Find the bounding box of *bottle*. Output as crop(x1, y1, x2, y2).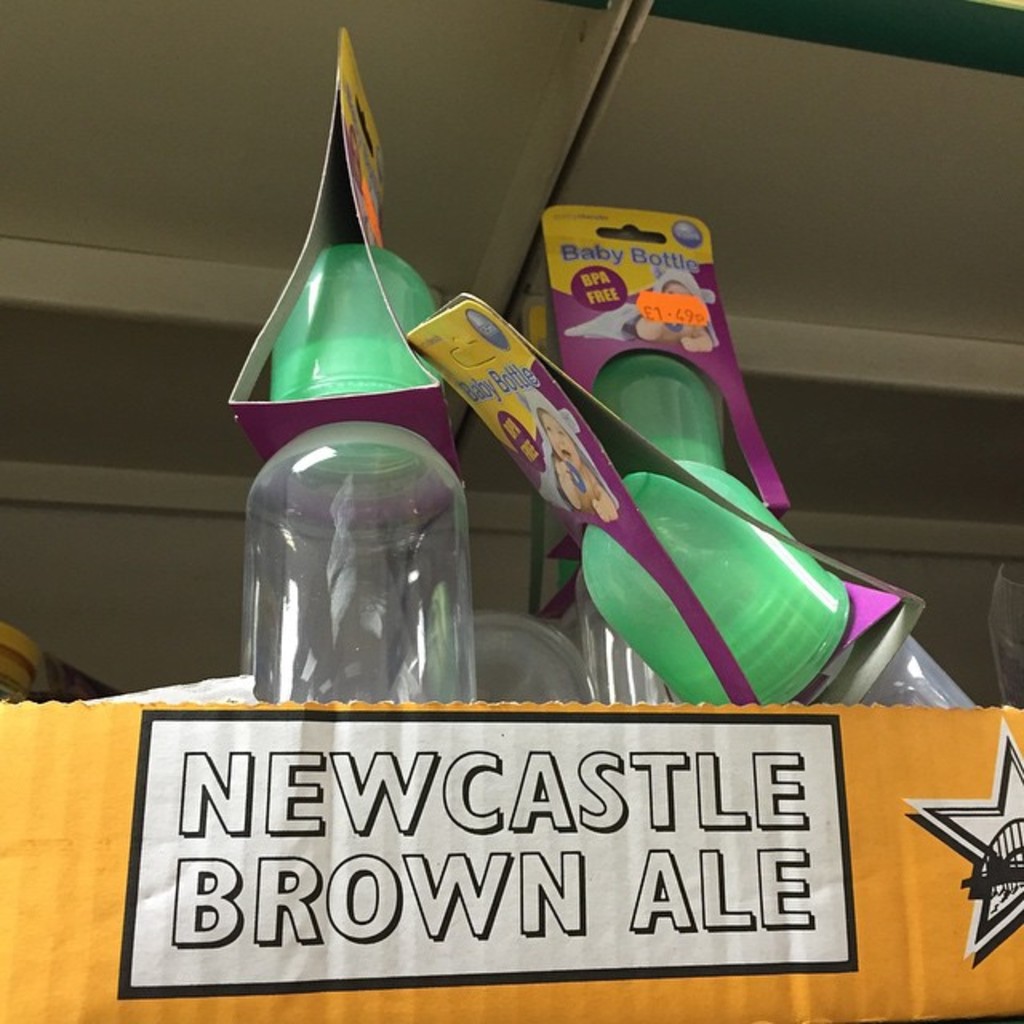
crop(578, 366, 741, 707).
